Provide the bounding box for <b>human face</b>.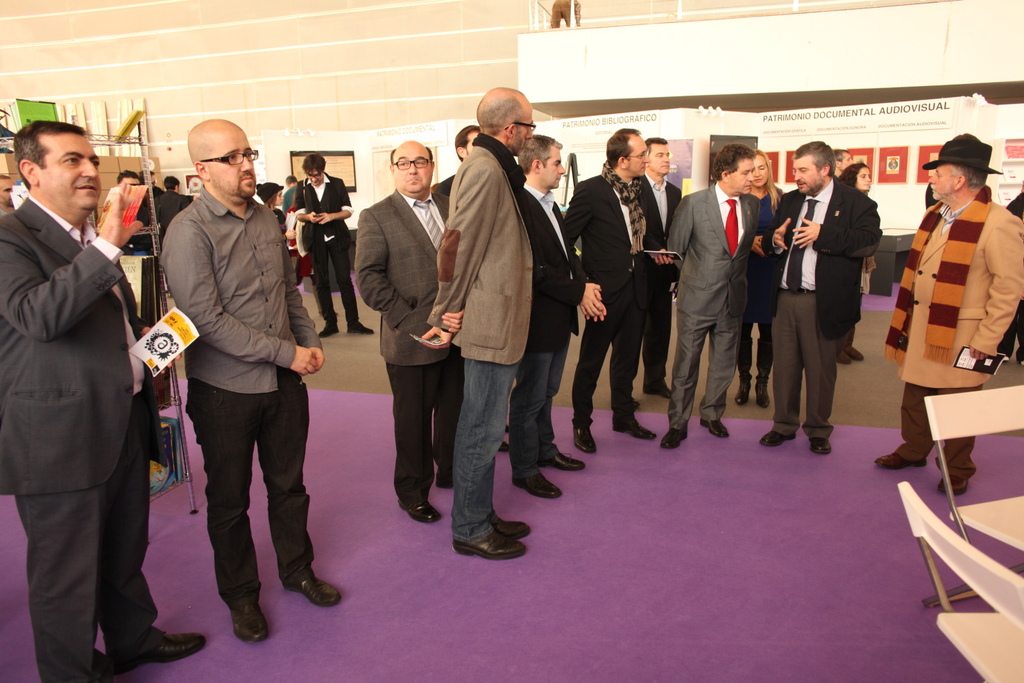
rect(305, 167, 322, 186).
